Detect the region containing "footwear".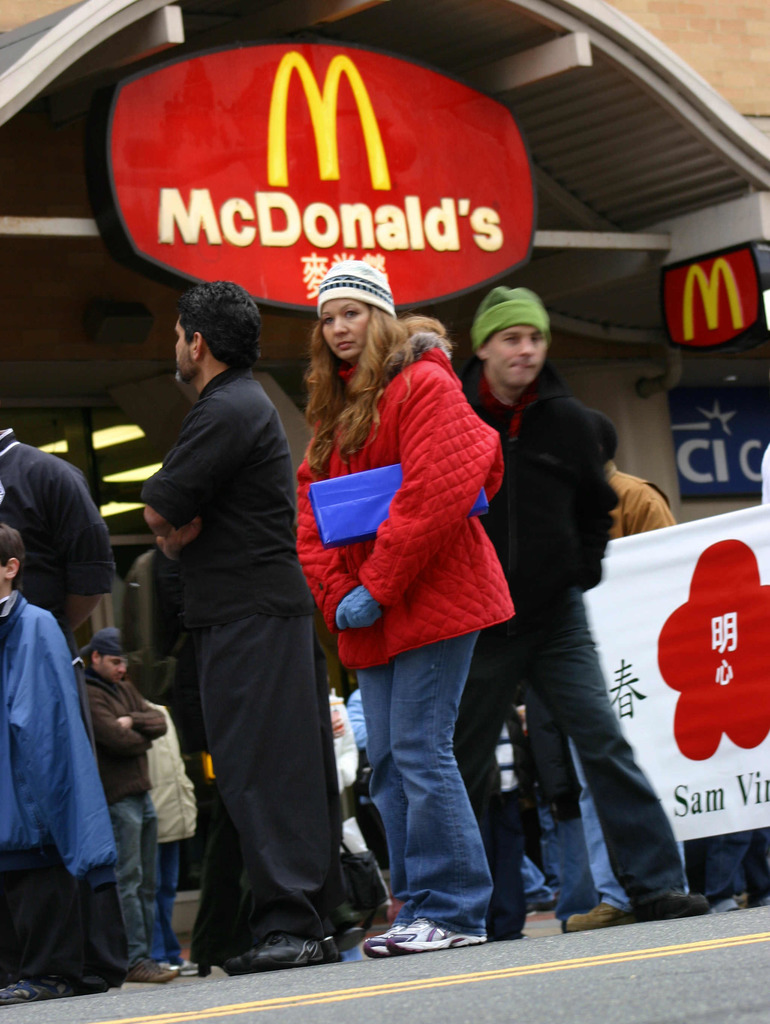
locate(634, 889, 709, 917).
